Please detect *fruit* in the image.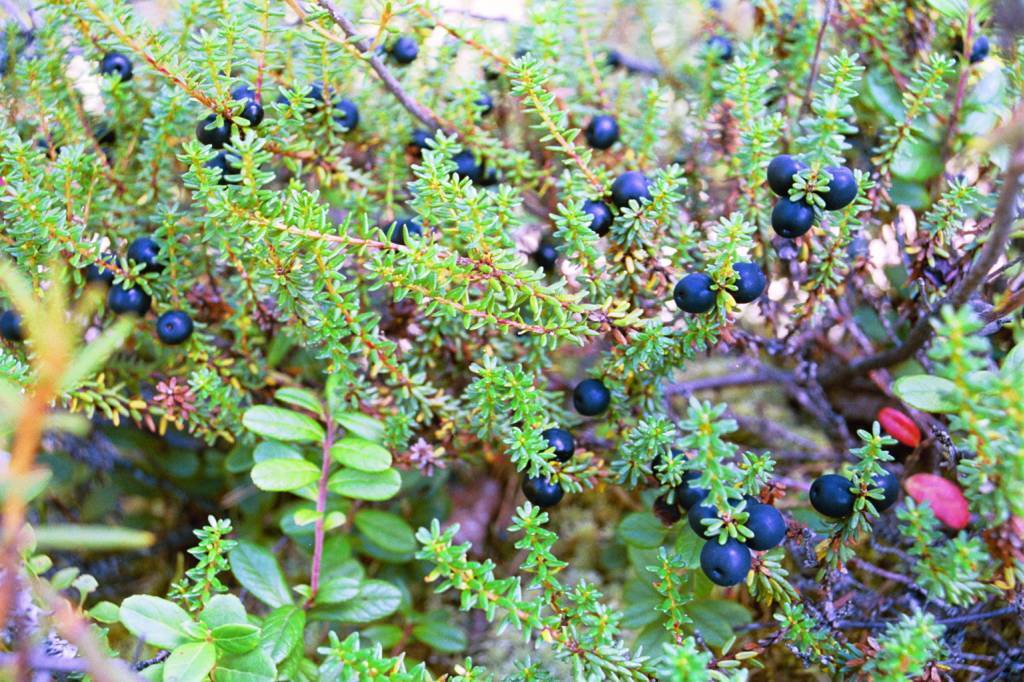
left=671, top=266, right=727, bottom=314.
